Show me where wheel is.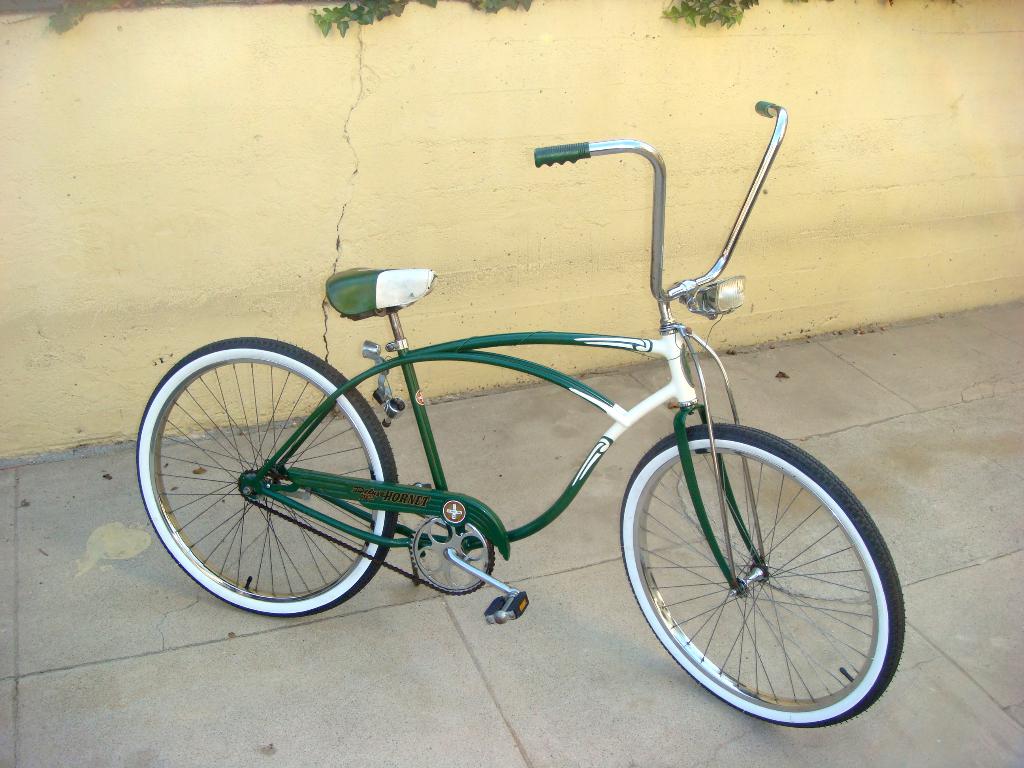
wheel is at crop(134, 333, 397, 621).
